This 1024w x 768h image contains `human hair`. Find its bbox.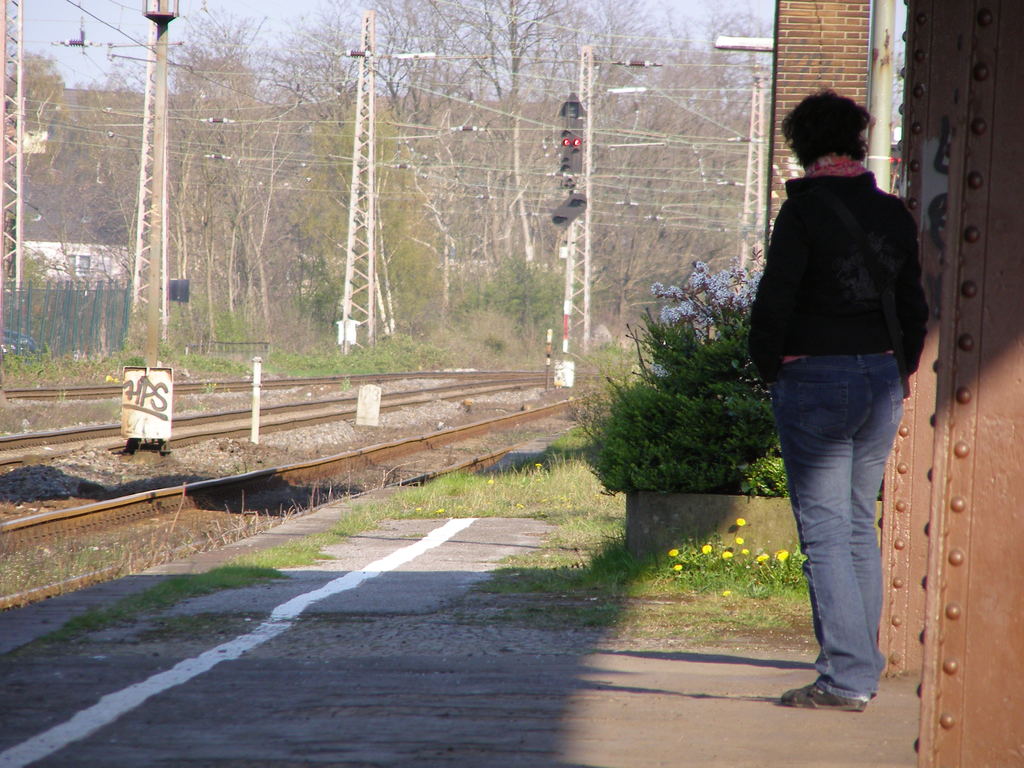
795:88:881:172.
